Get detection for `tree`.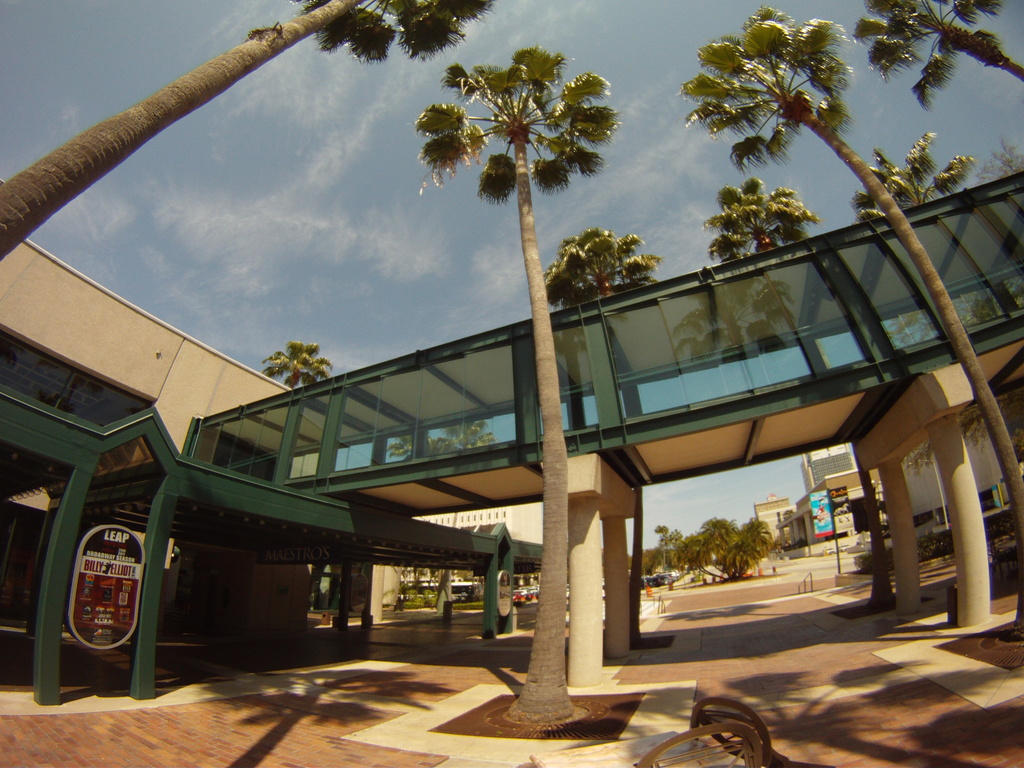
Detection: x1=854, y1=140, x2=993, y2=314.
